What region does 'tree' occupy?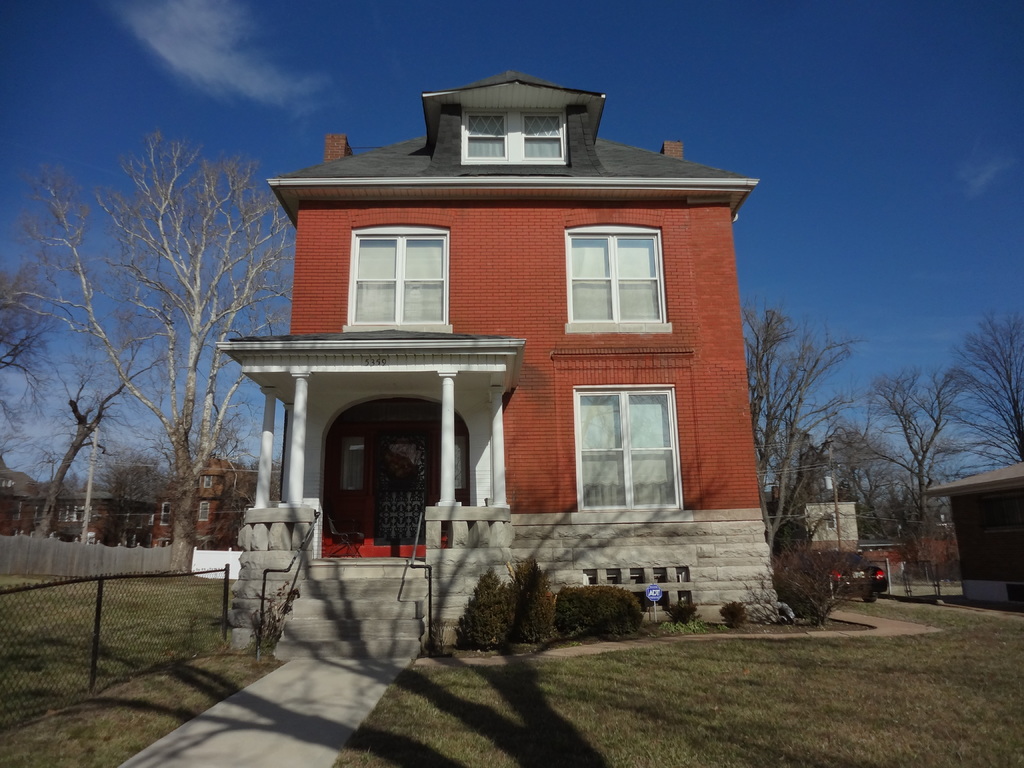
detection(868, 361, 985, 563).
